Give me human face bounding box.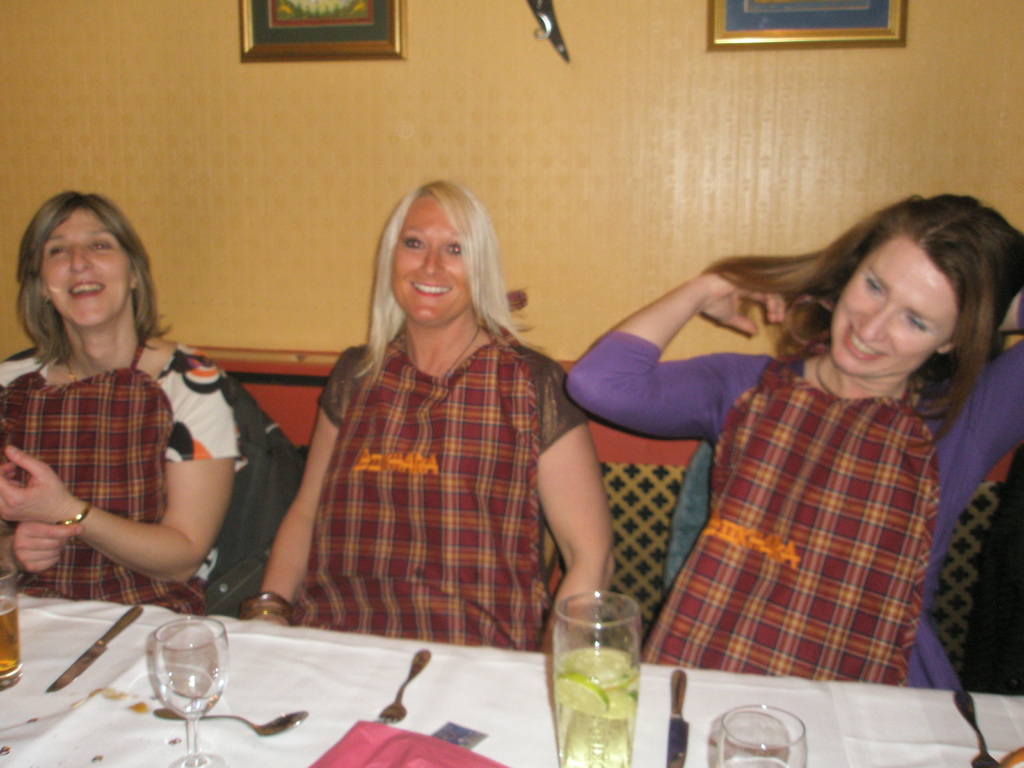
locate(381, 183, 476, 328).
